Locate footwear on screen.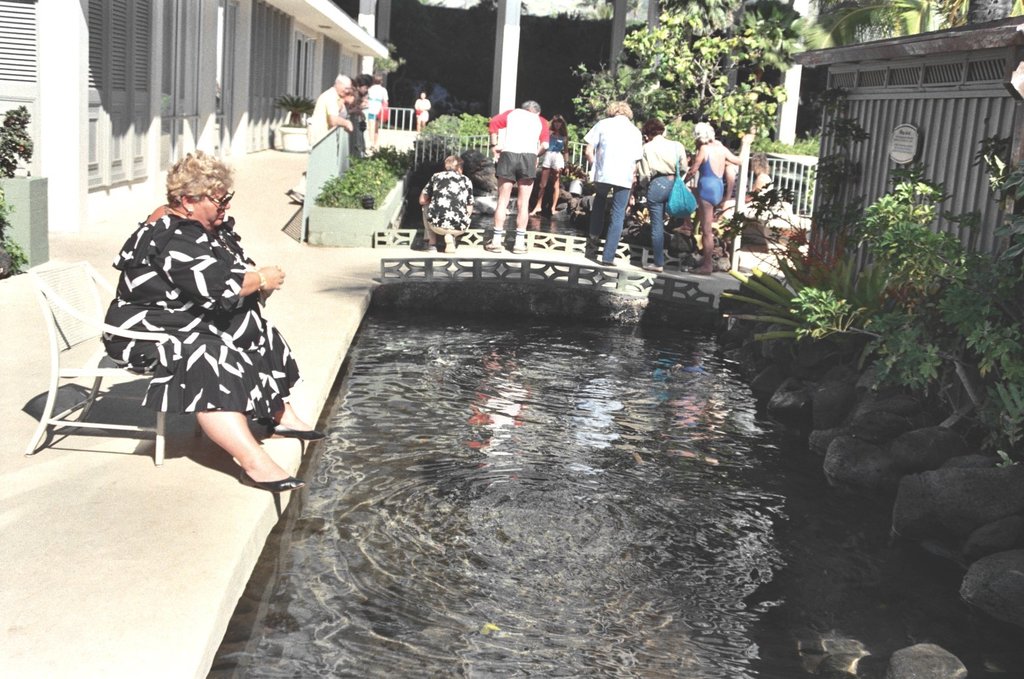
On screen at detection(597, 261, 620, 268).
